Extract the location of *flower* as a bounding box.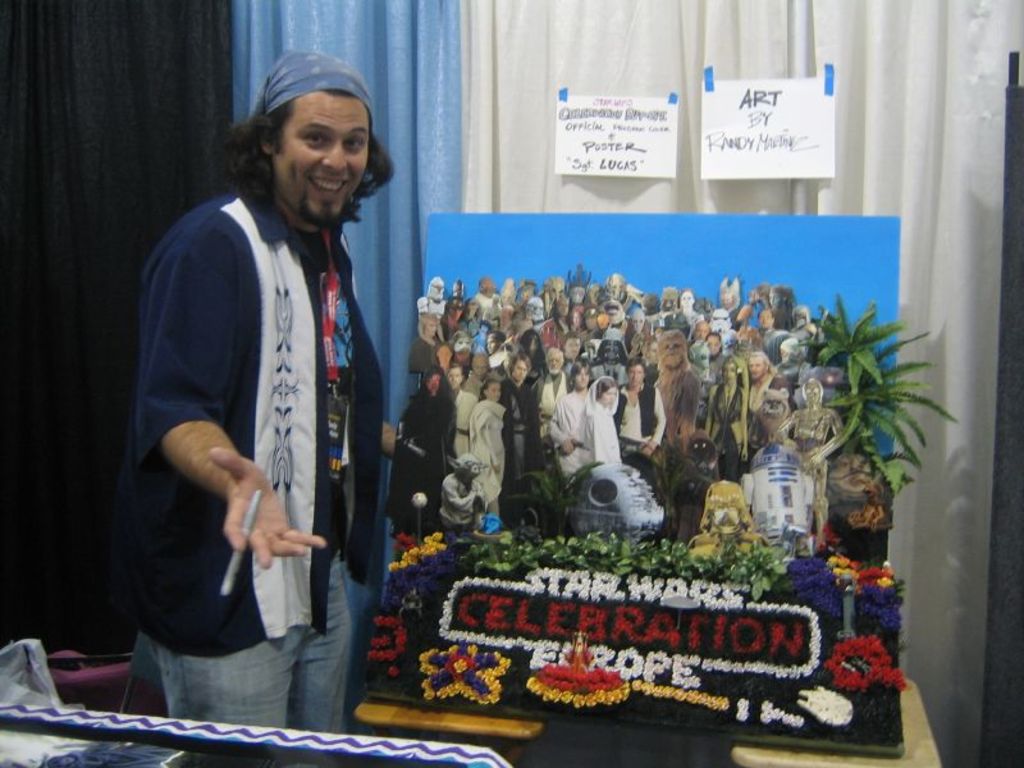
box=[822, 639, 914, 692].
